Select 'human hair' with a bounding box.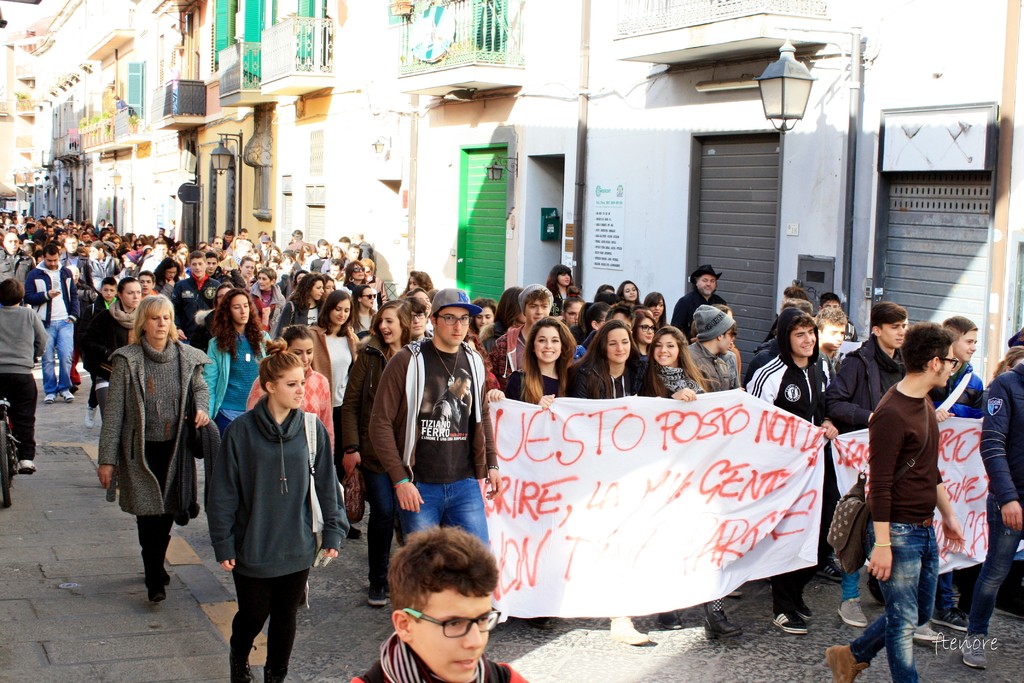
Rect(636, 308, 658, 331).
